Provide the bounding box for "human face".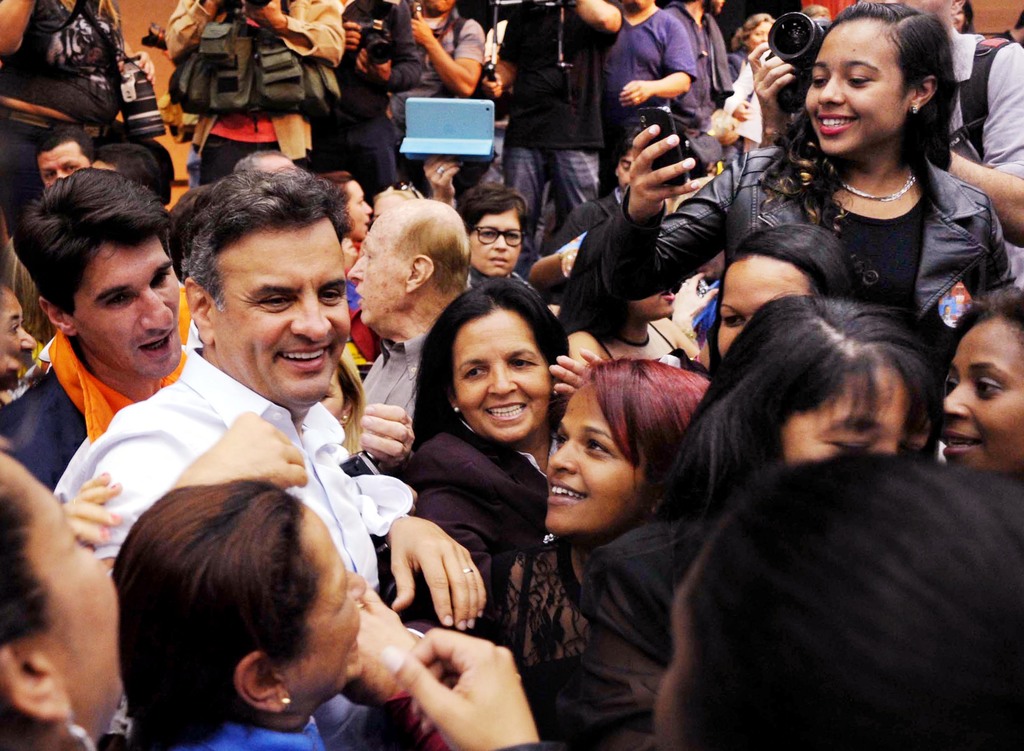
618:151:631:191.
